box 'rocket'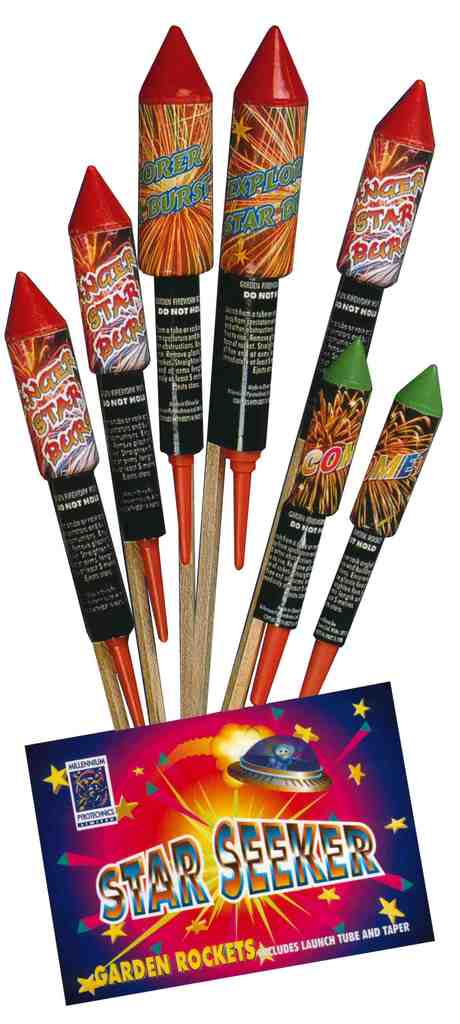
bbox(186, 23, 307, 719)
